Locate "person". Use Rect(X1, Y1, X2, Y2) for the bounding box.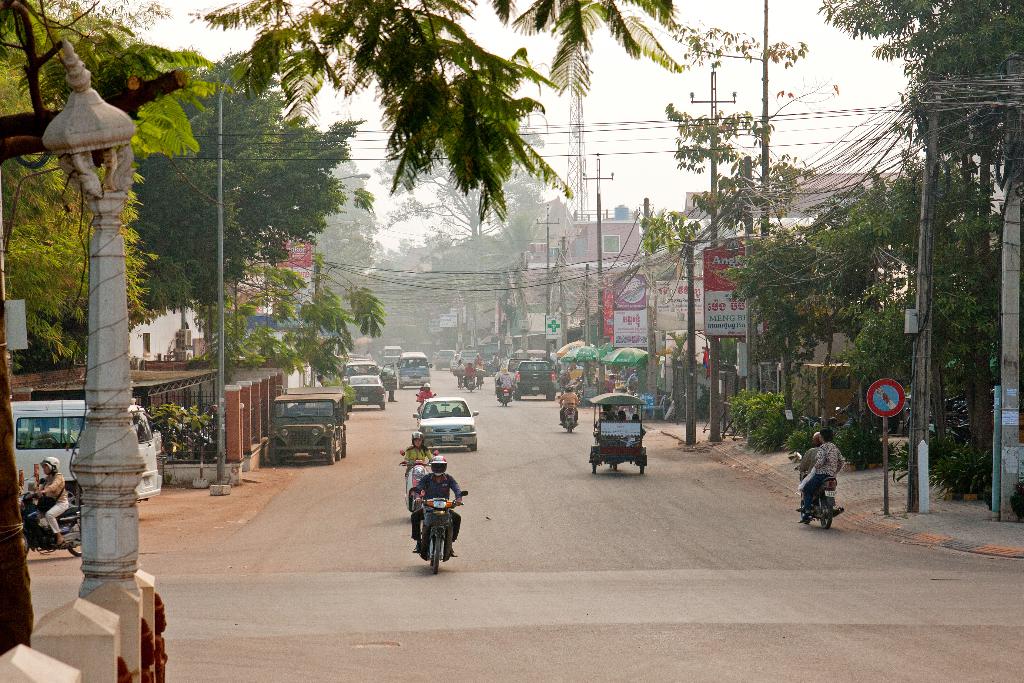
Rect(141, 617, 157, 682).
